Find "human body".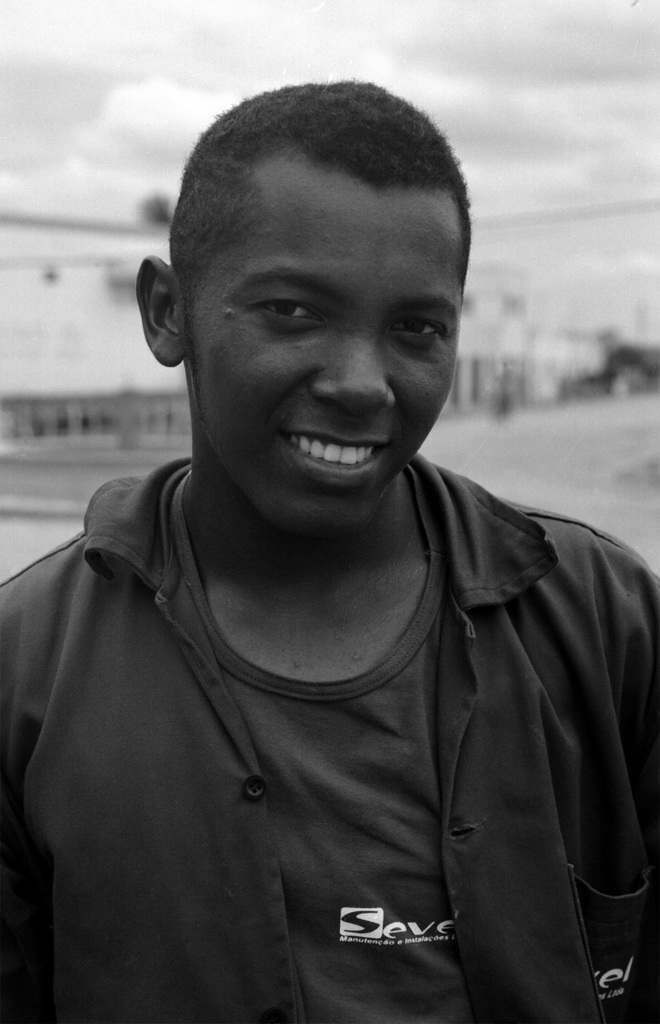
1, 247, 652, 1023.
